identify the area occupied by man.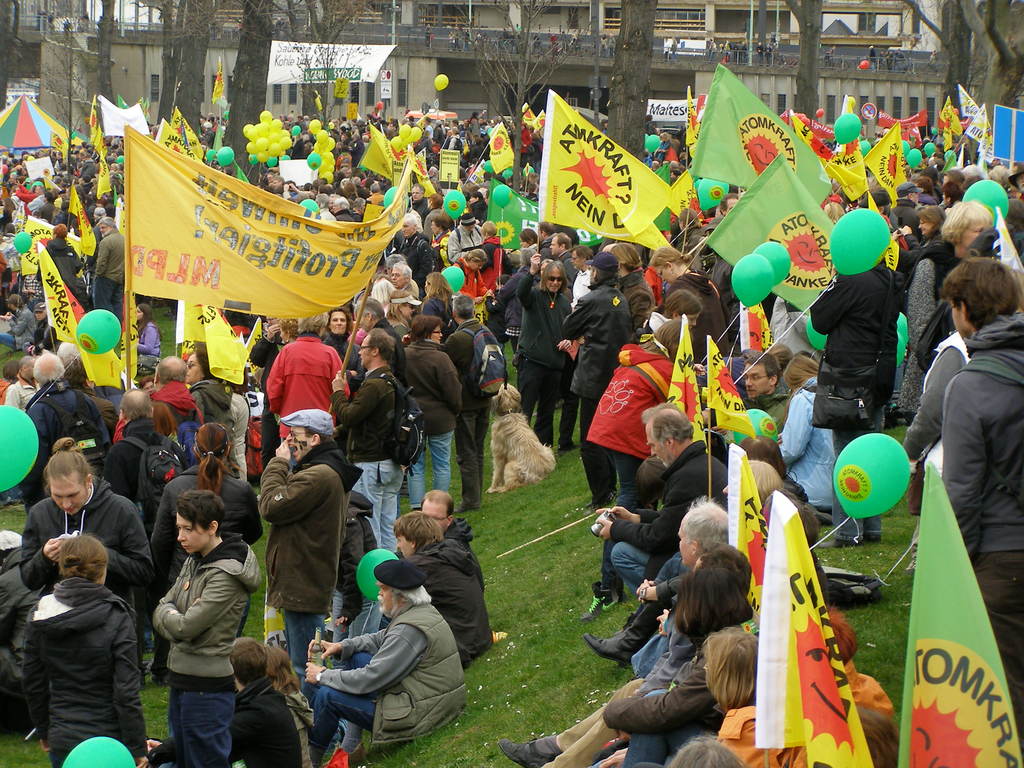
Area: x1=113 y1=356 x2=200 y2=472.
